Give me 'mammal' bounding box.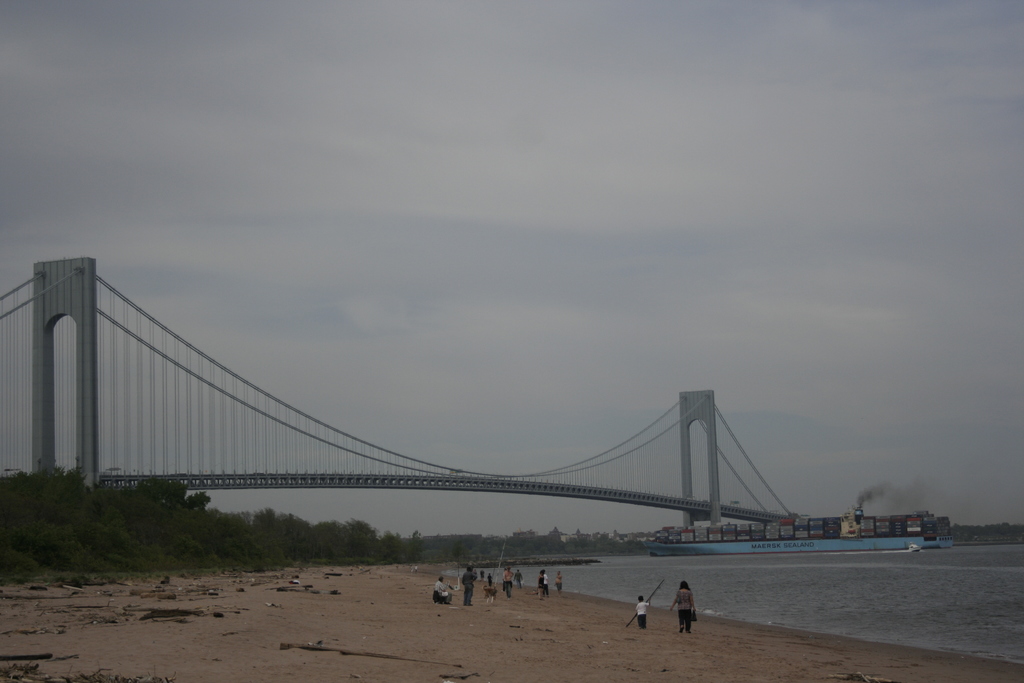
pyautogui.locateOnScreen(479, 583, 497, 599).
